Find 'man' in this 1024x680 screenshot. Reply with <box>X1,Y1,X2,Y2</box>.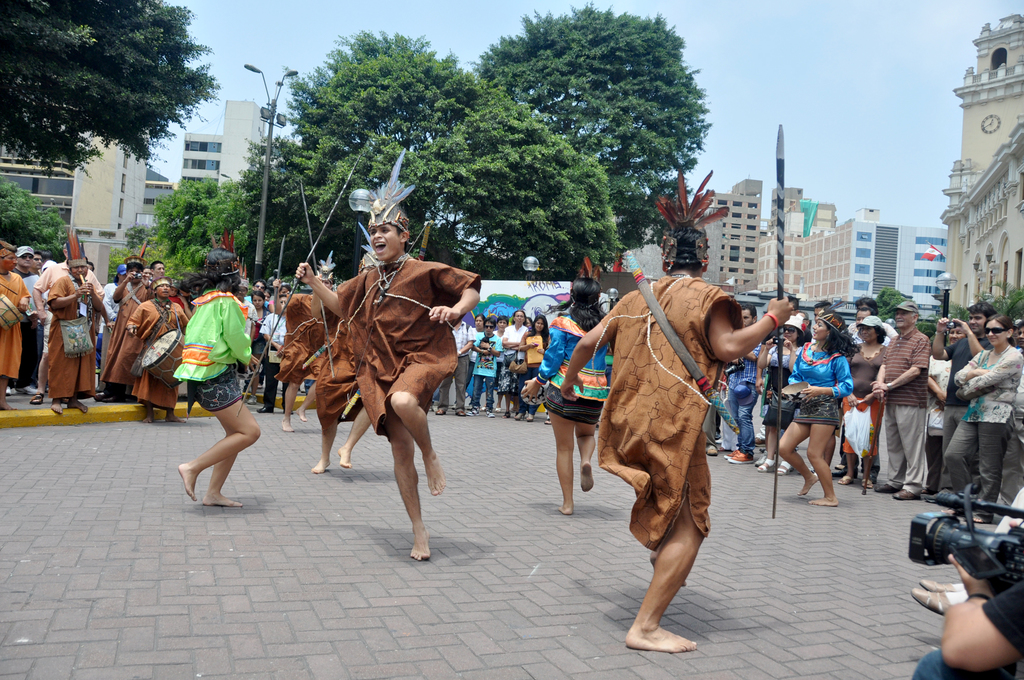
<box>307,200,463,579</box>.
